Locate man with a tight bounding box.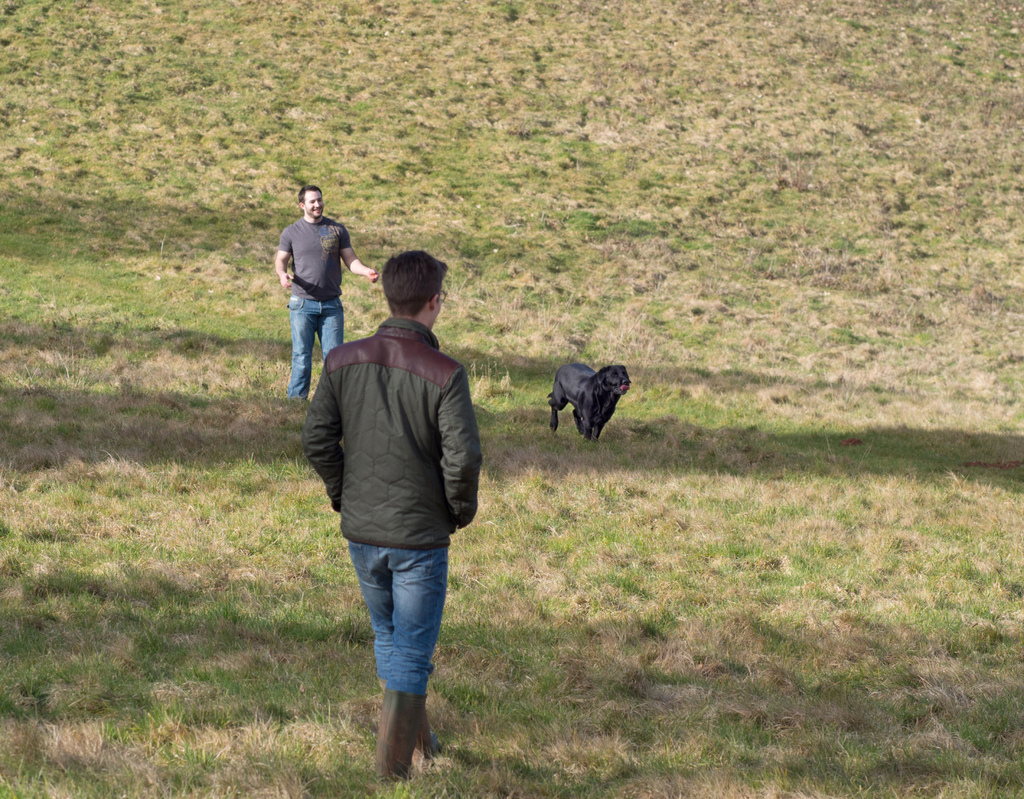
[left=272, top=182, right=378, bottom=405].
